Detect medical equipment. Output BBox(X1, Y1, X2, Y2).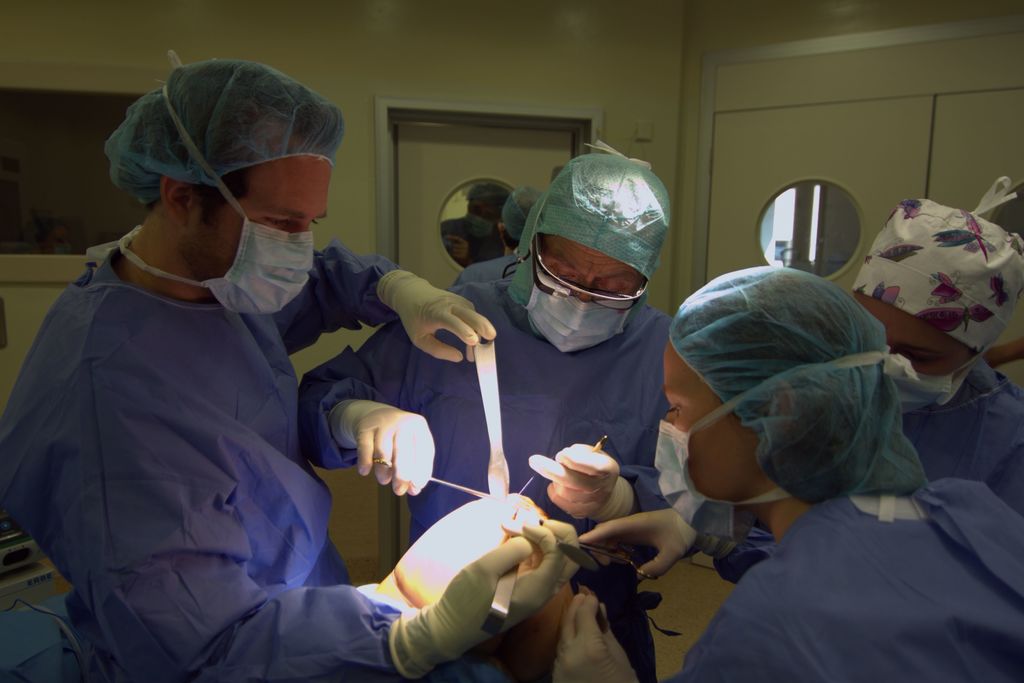
BBox(429, 475, 492, 498).
